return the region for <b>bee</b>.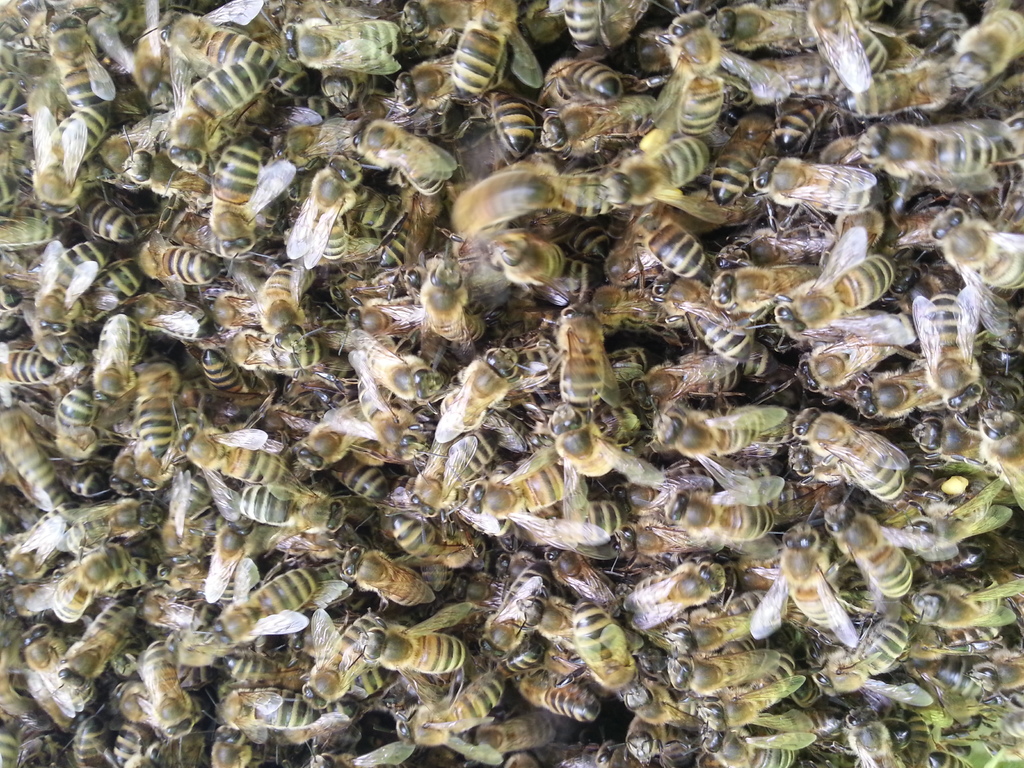
644:392:801:495.
